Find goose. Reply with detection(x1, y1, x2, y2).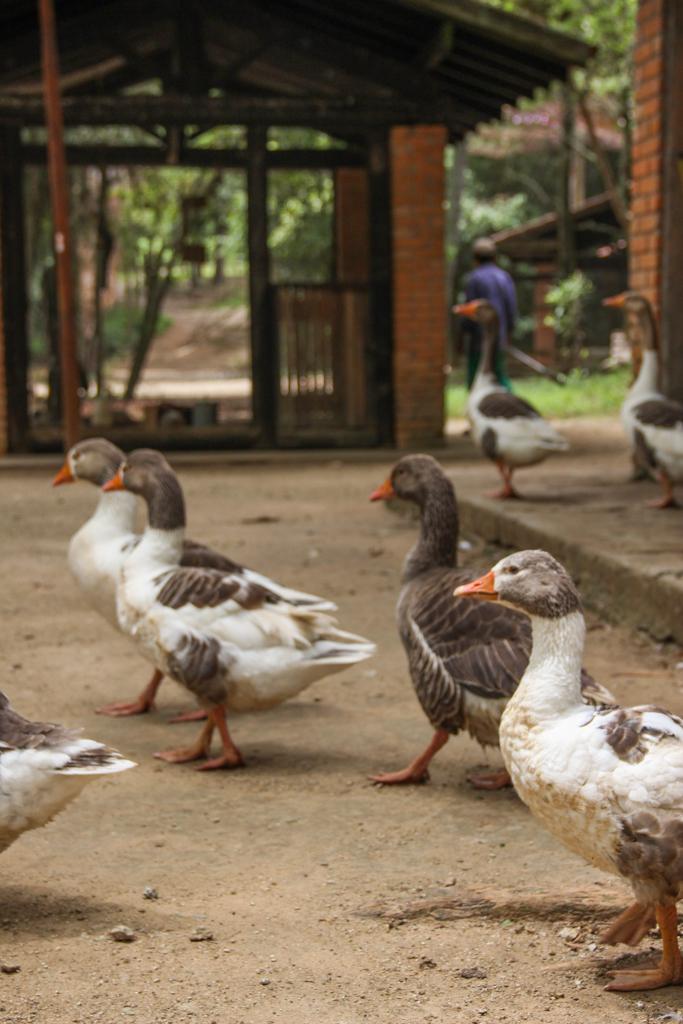
detection(454, 303, 573, 503).
